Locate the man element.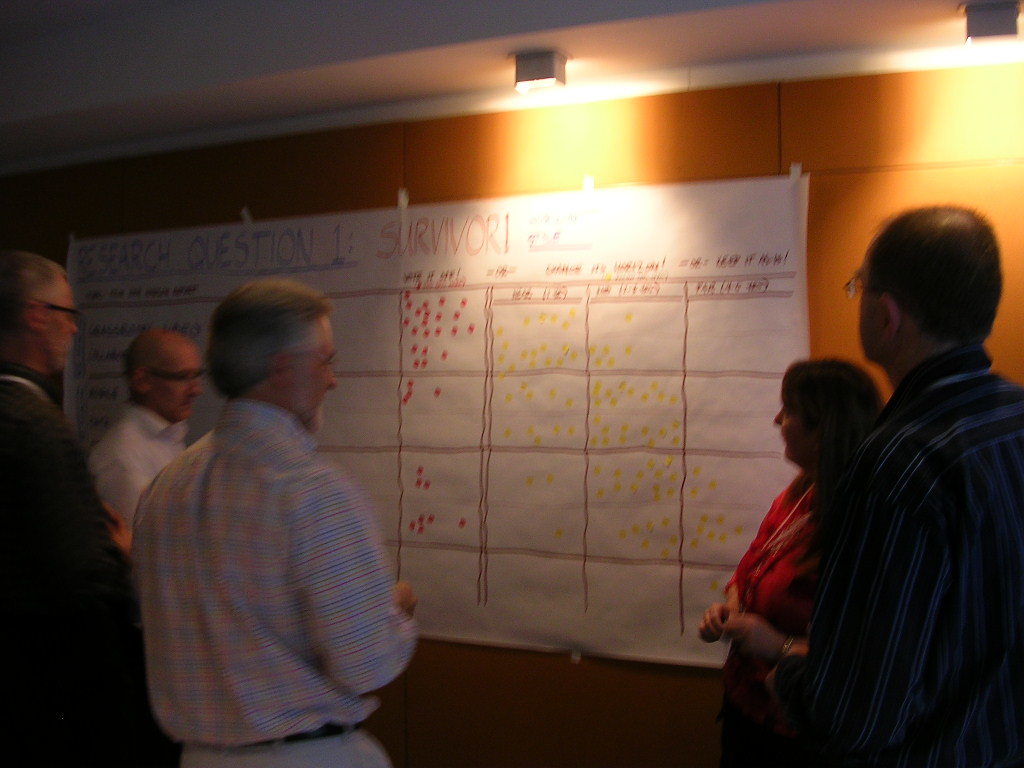
Element bbox: 783,203,1023,767.
